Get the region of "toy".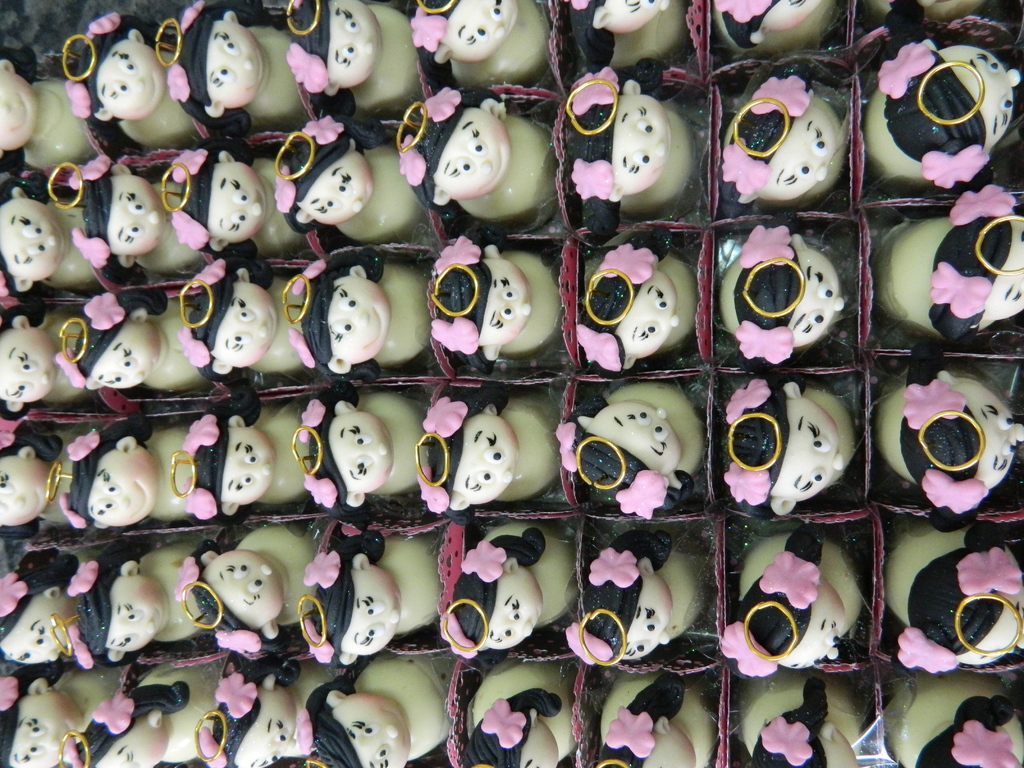
pyautogui.locateOnScreen(560, 220, 712, 362).
